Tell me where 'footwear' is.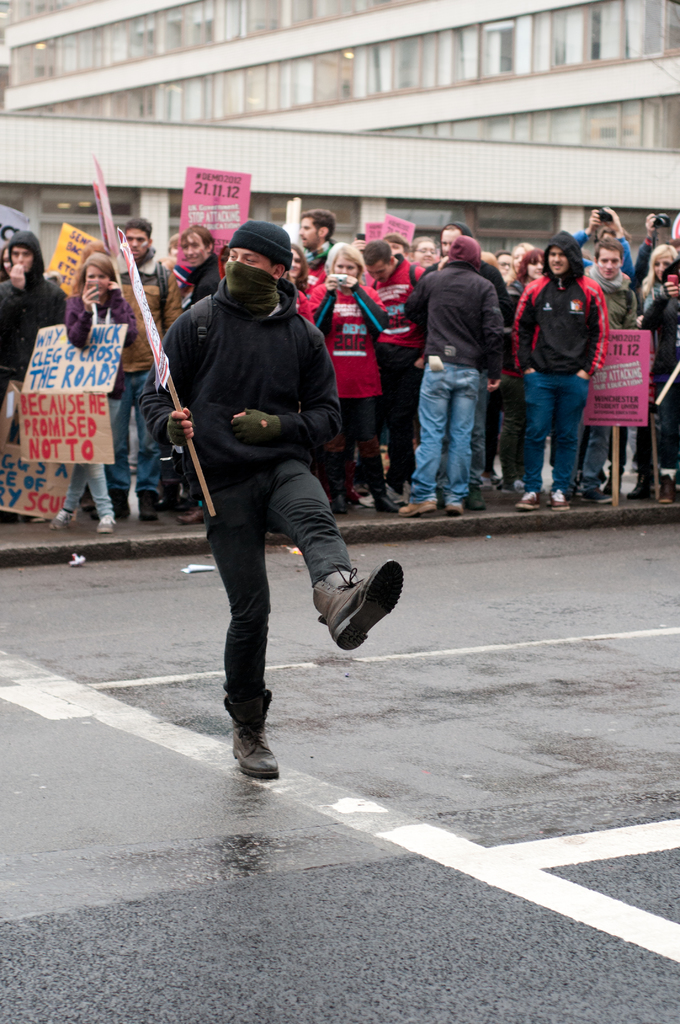
'footwear' is at box=[583, 483, 616, 502].
